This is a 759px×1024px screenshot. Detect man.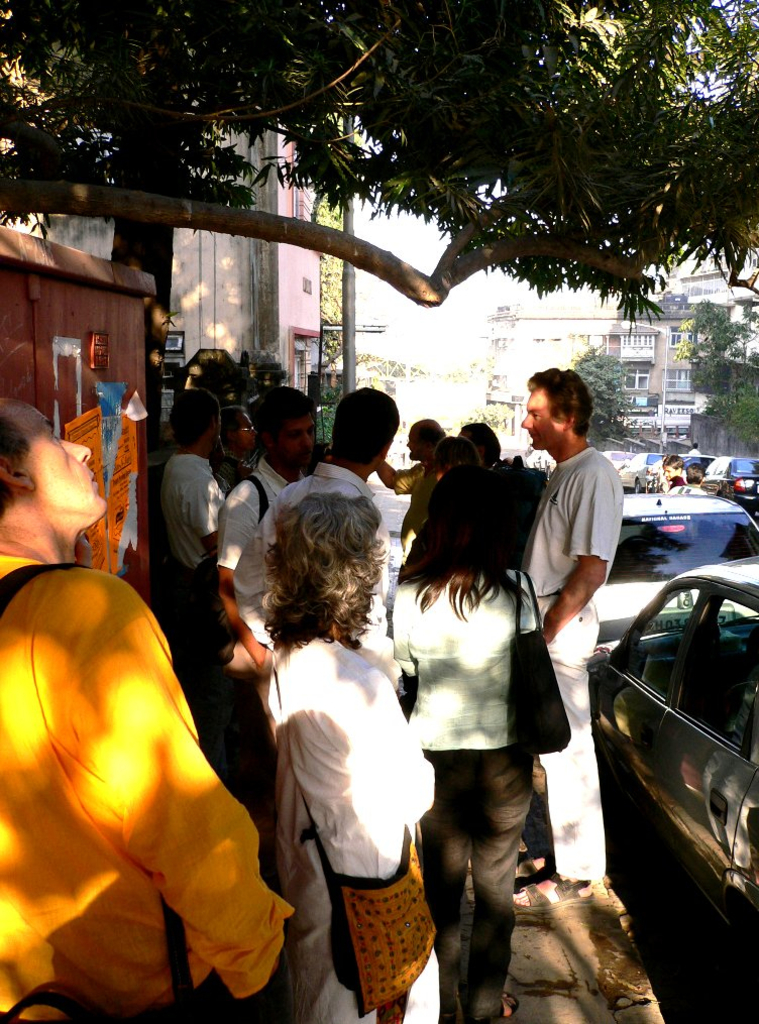
154/382/237/571.
